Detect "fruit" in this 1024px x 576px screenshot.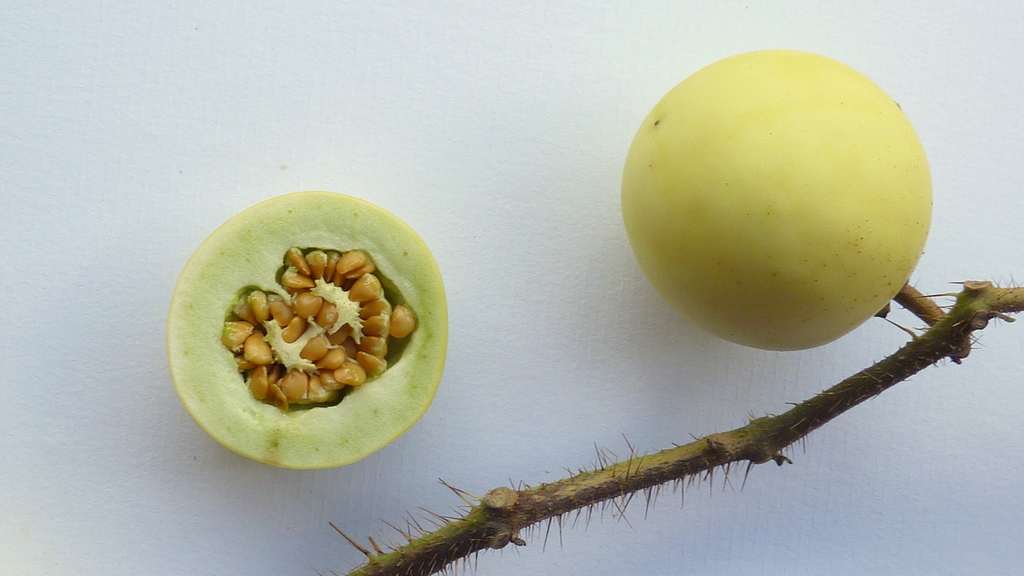
Detection: (x1=624, y1=51, x2=935, y2=349).
